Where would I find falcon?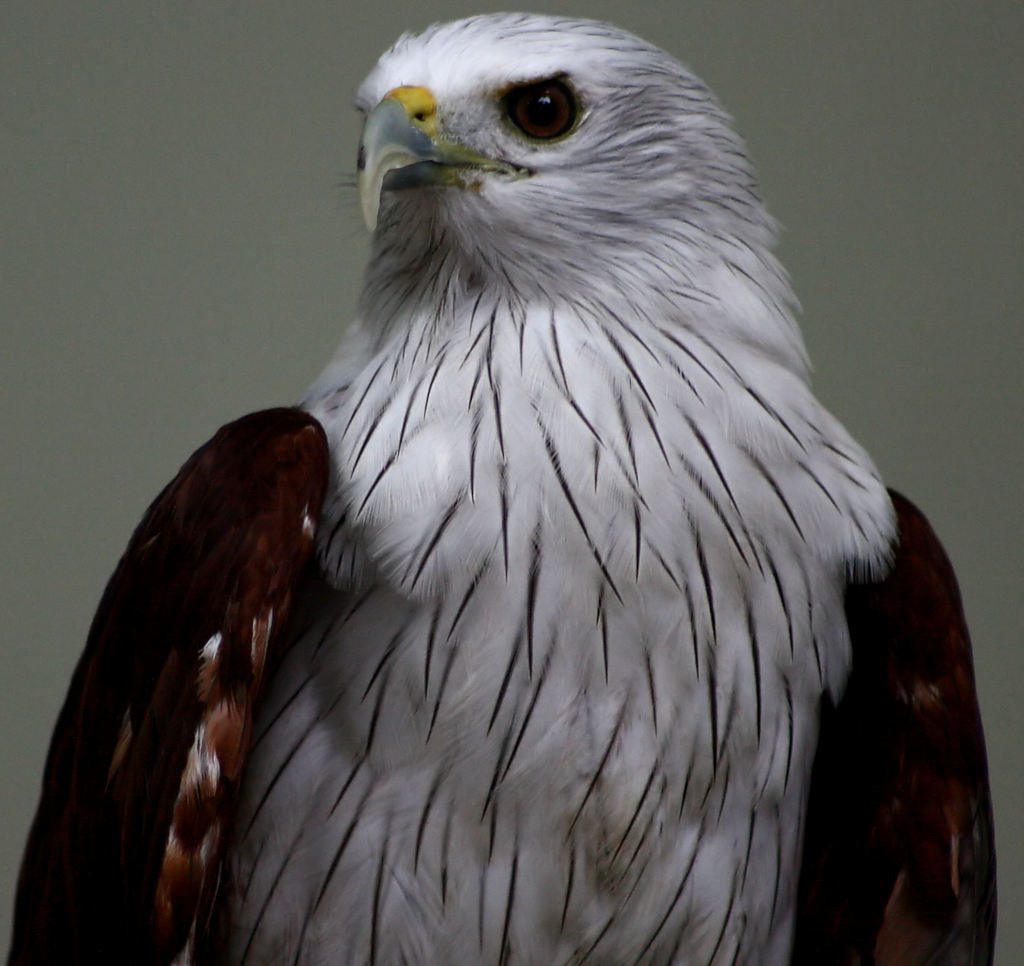
At locate(12, 16, 1001, 965).
